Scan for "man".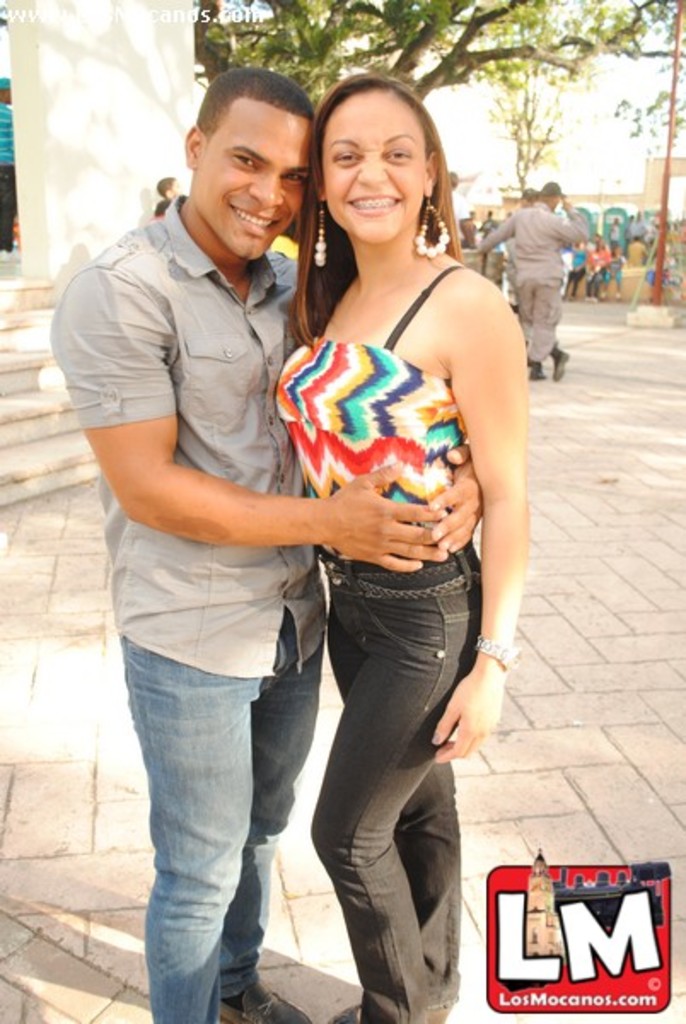
Scan result: crop(466, 183, 584, 374).
